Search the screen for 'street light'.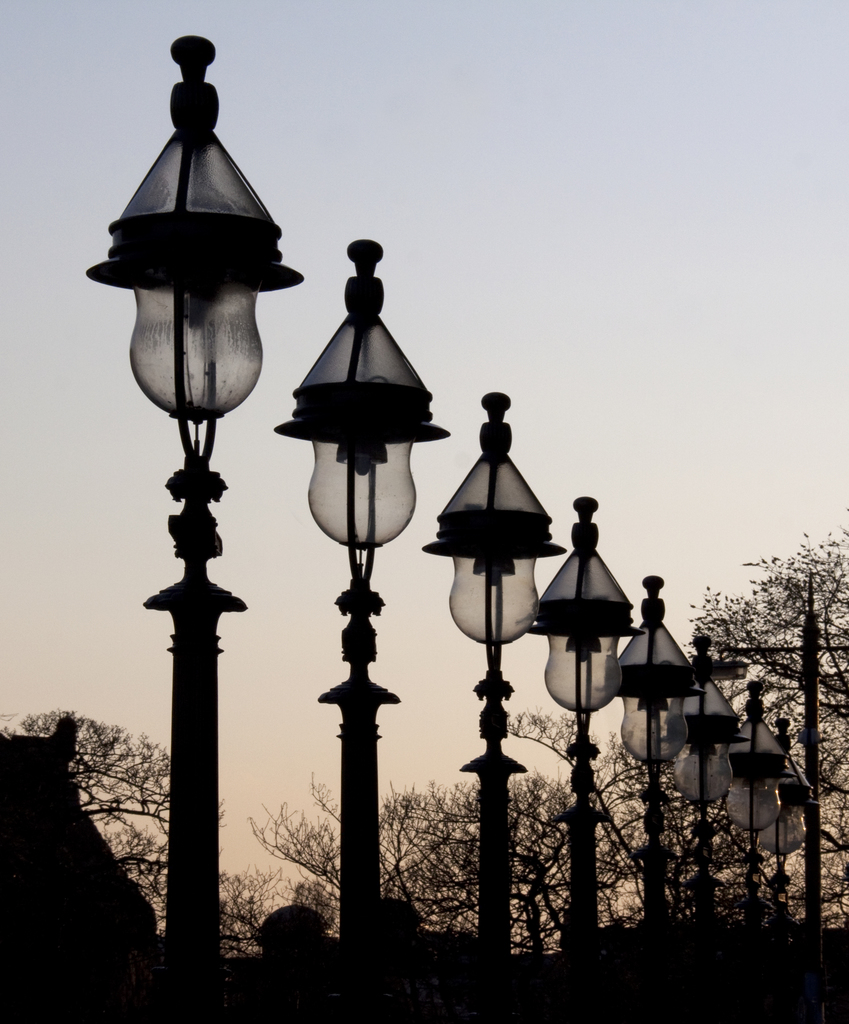
Found at [654,629,759,1023].
